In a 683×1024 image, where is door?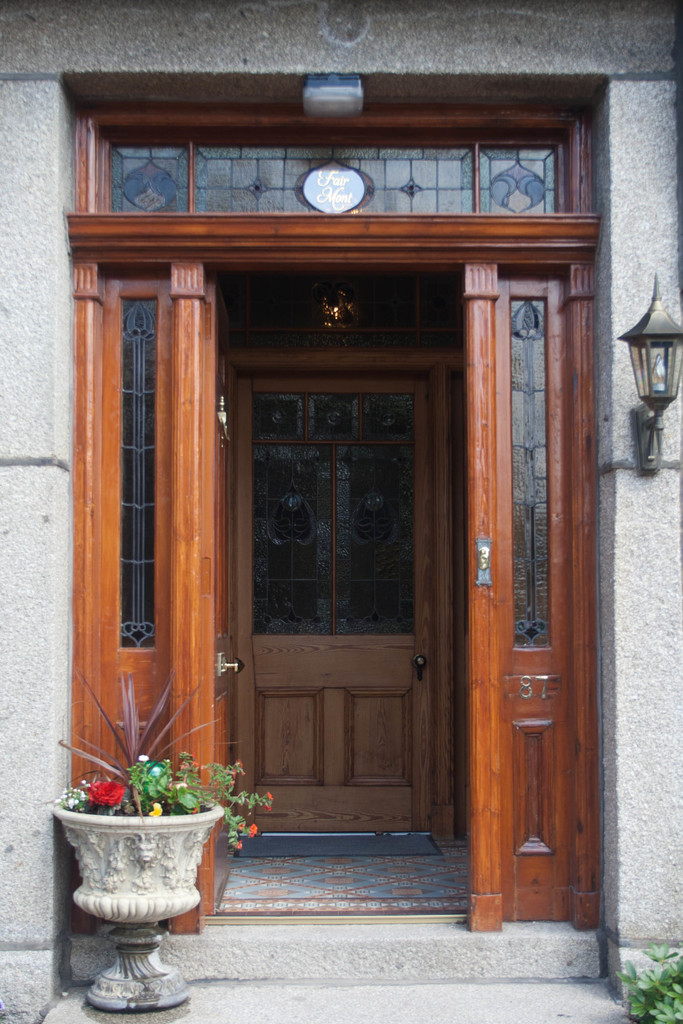
left=231, top=376, right=441, bottom=834.
